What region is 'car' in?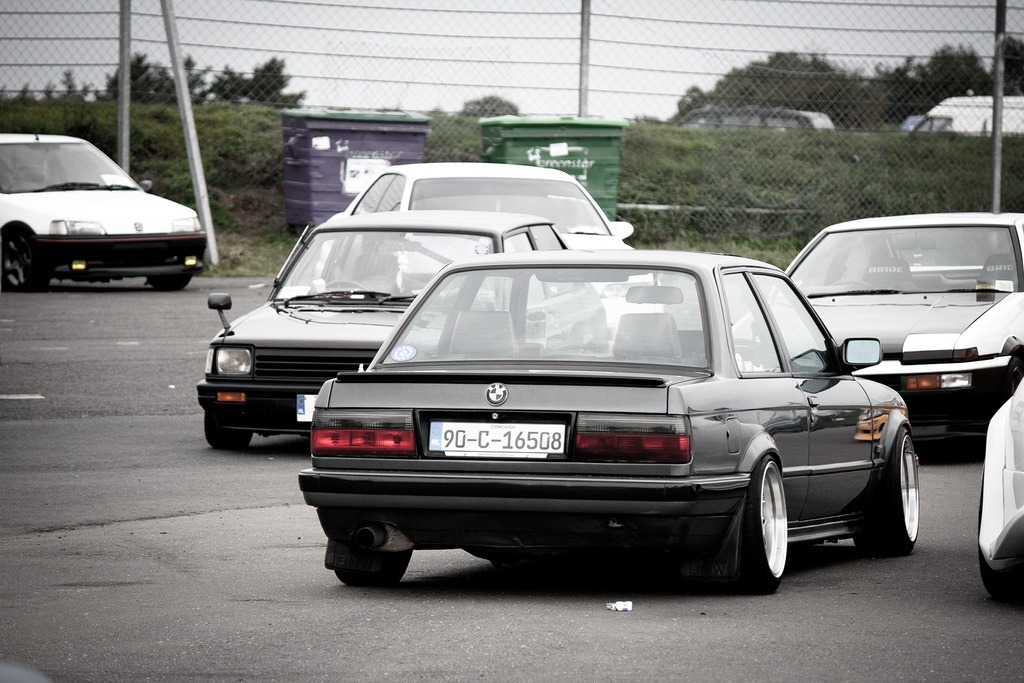
bbox(270, 235, 914, 615).
